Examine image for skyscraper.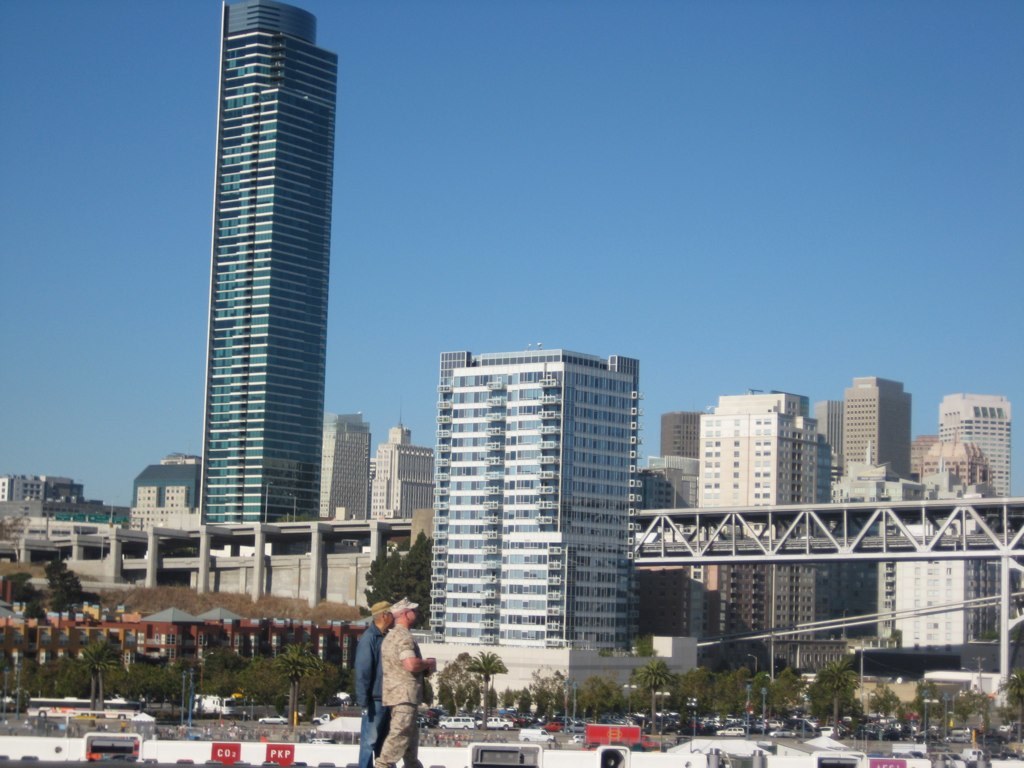
Examination result: Rect(814, 376, 915, 496).
